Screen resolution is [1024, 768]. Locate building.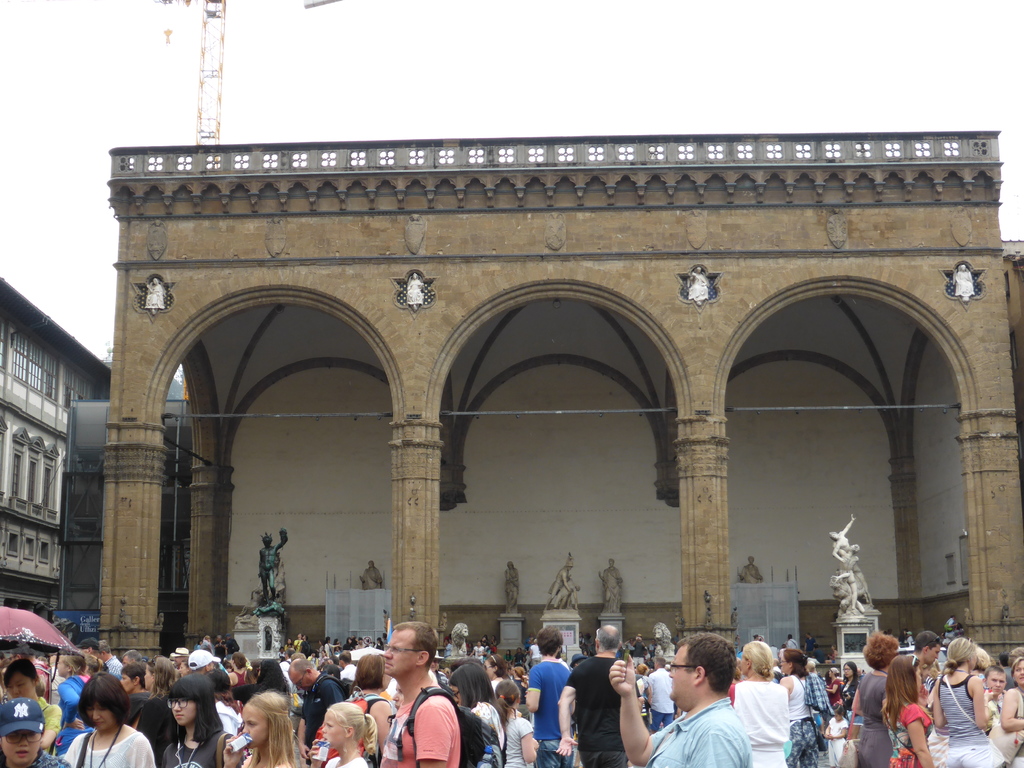
x1=0, y1=268, x2=115, y2=634.
